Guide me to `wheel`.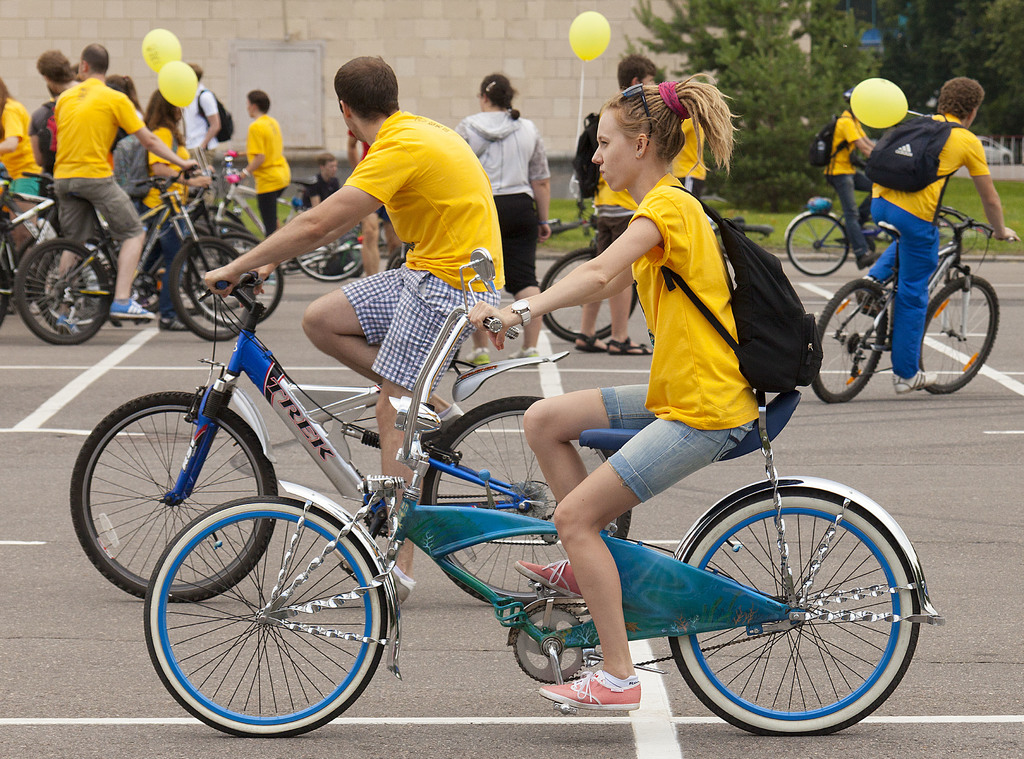
Guidance: l=291, t=220, r=362, b=282.
